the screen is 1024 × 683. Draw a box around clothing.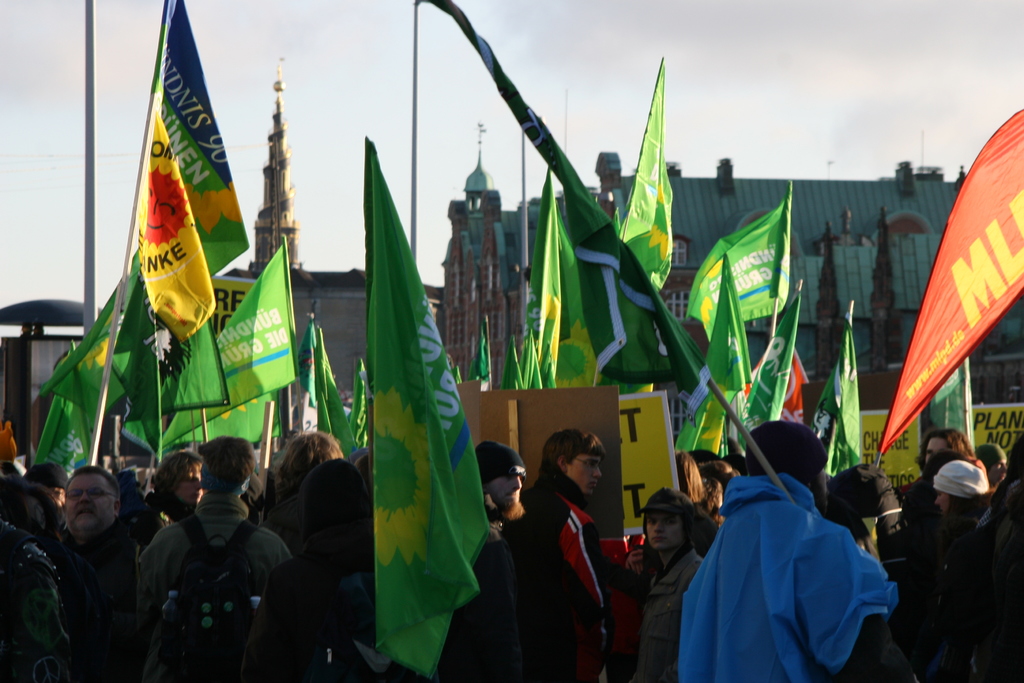
pyautogui.locateOnScreen(669, 453, 914, 682).
